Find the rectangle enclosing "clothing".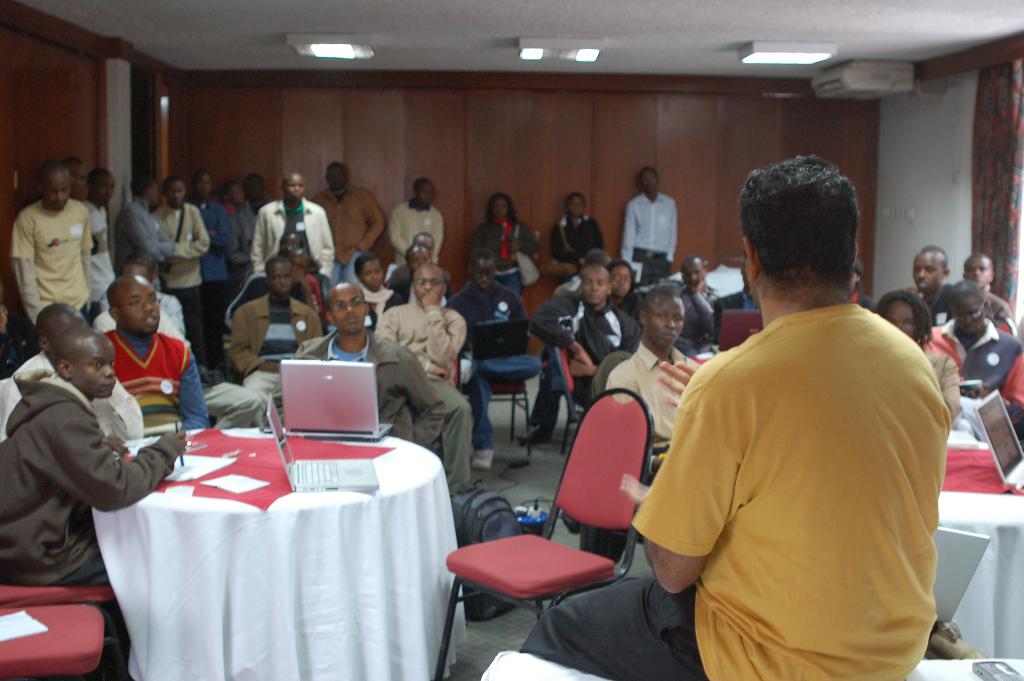
bbox(125, 200, 176, 272).
